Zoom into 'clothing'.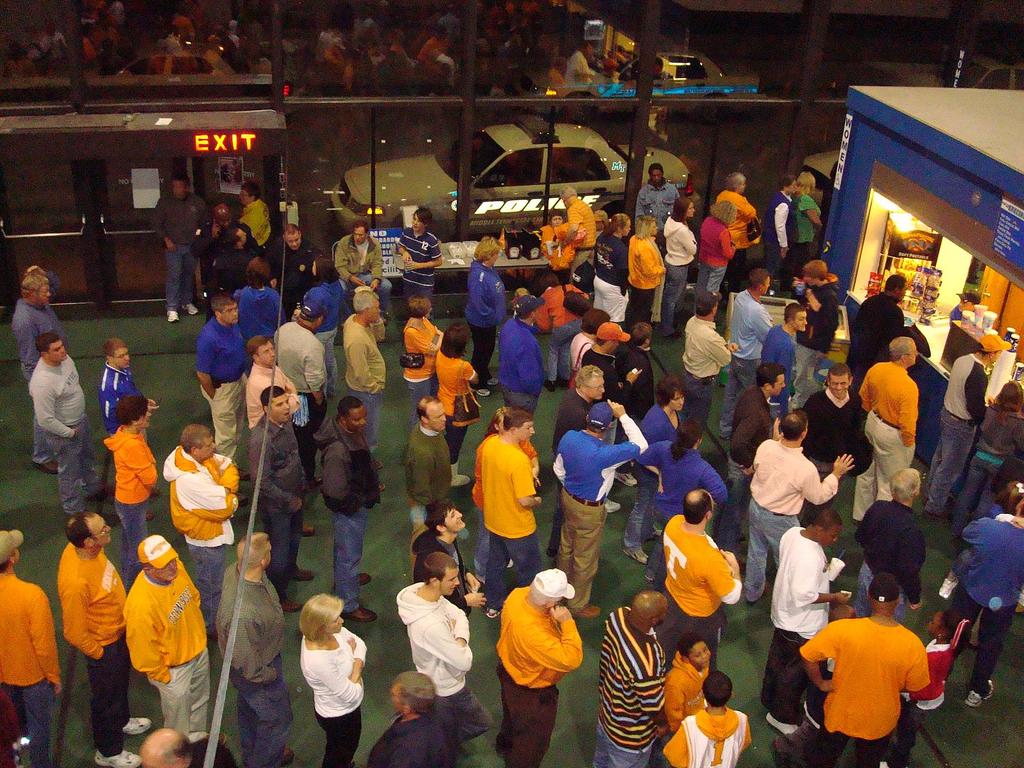
Zoom target: select_region(403, 230, 438, 305).
